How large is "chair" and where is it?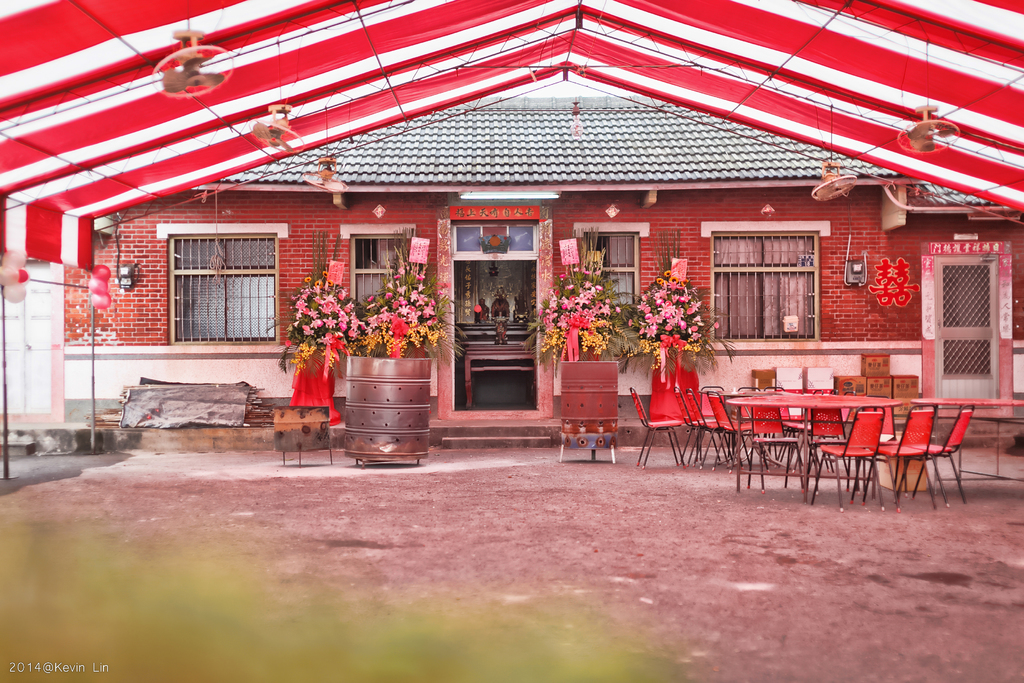
Bounding box: (x1=874, y1=403, x2=940, y2=509).
